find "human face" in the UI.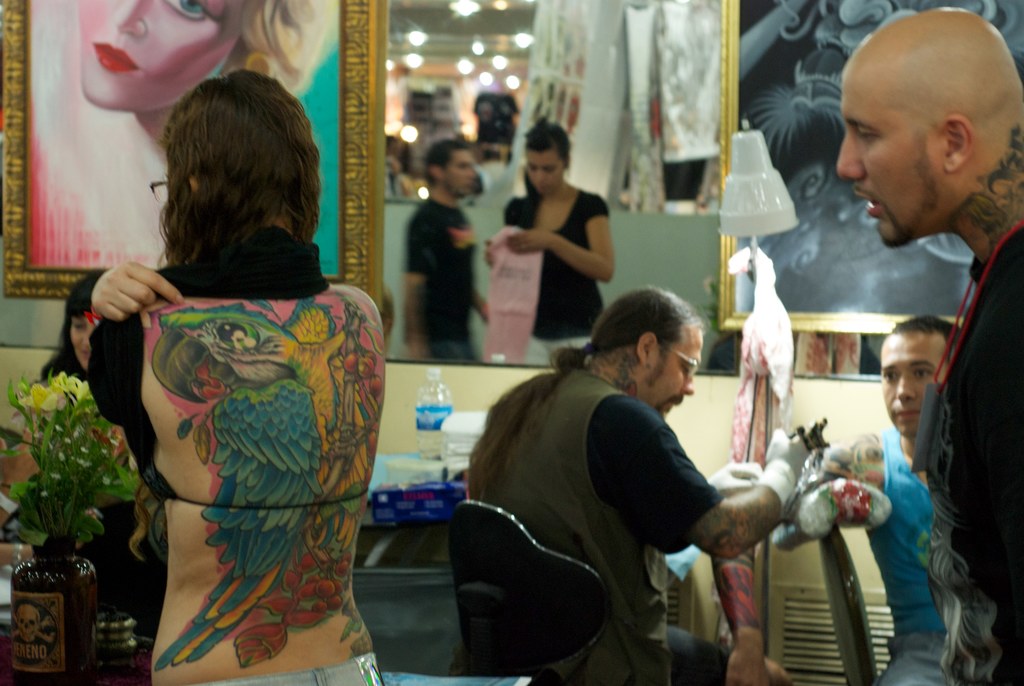
UI element at 74:0:243:112.
